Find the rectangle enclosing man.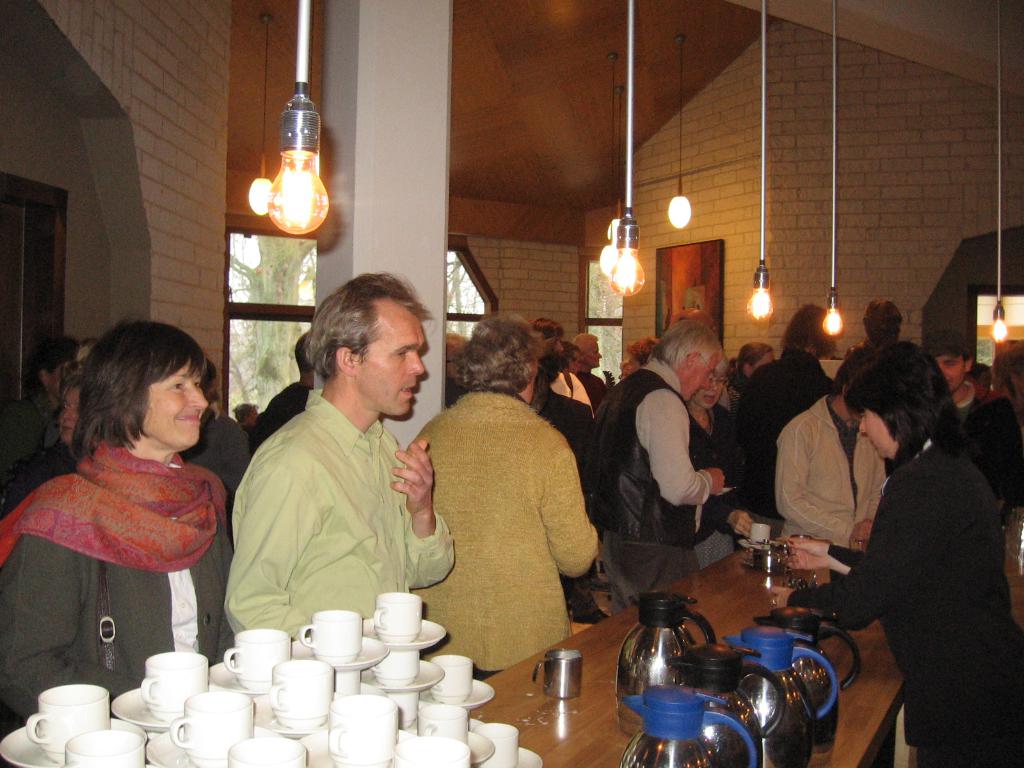
crop(922, 324, 985, 439).
